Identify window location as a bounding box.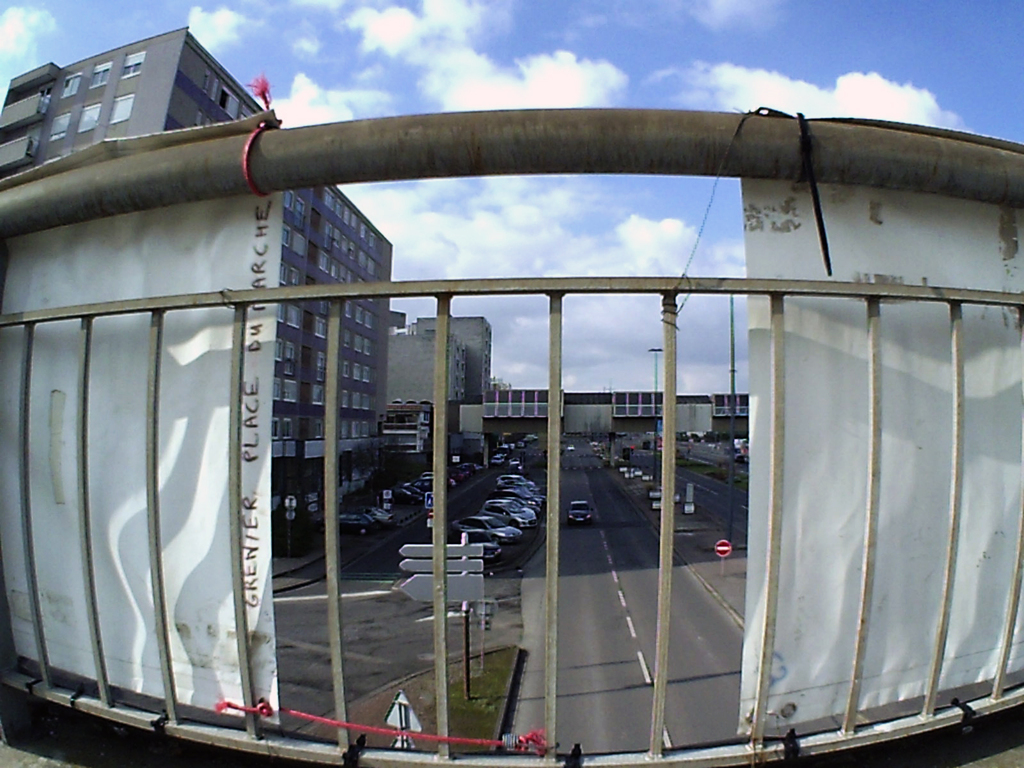
bbox=(90, 58, 114, 99).
